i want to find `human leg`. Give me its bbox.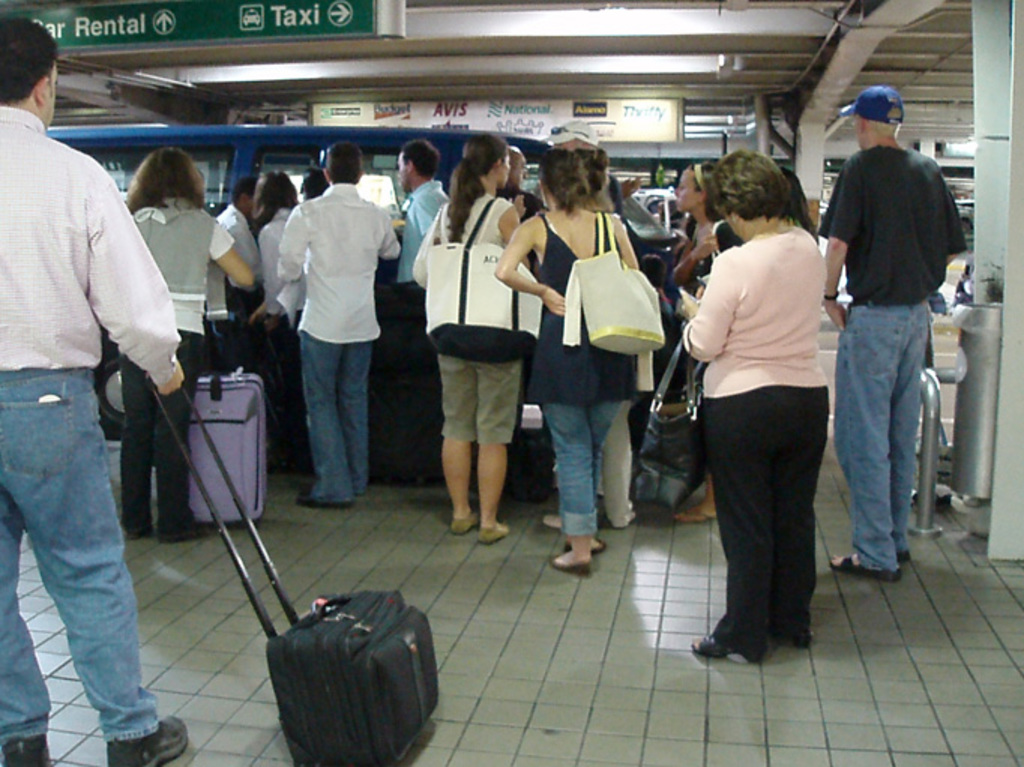
Rect(764, 383, 823, 653).
